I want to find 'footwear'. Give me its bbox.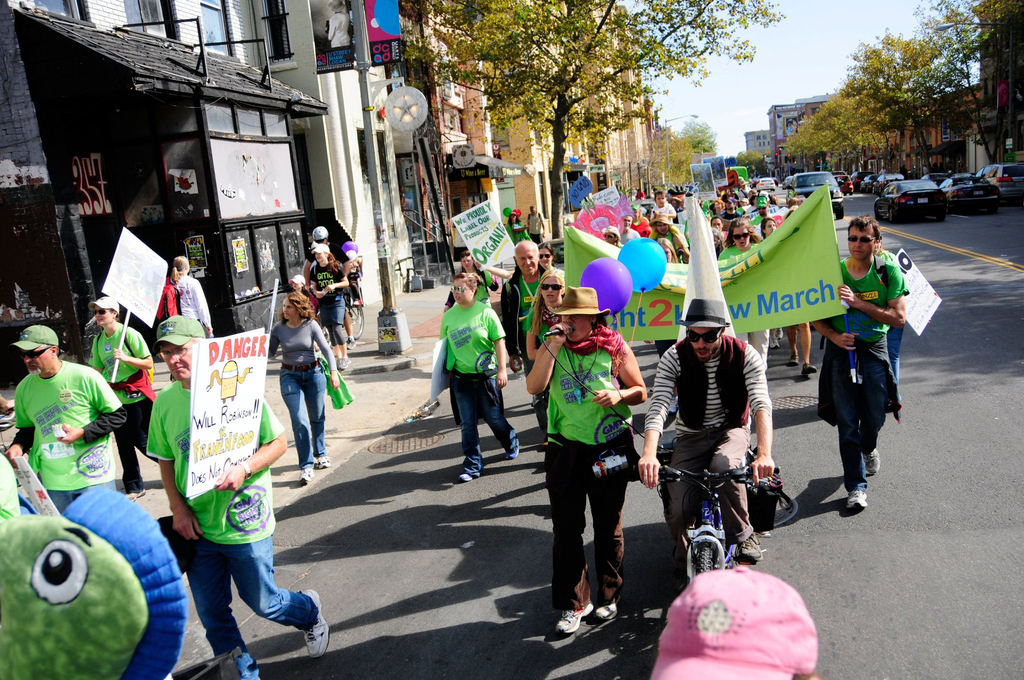
region(848, 490, 869, 515).
